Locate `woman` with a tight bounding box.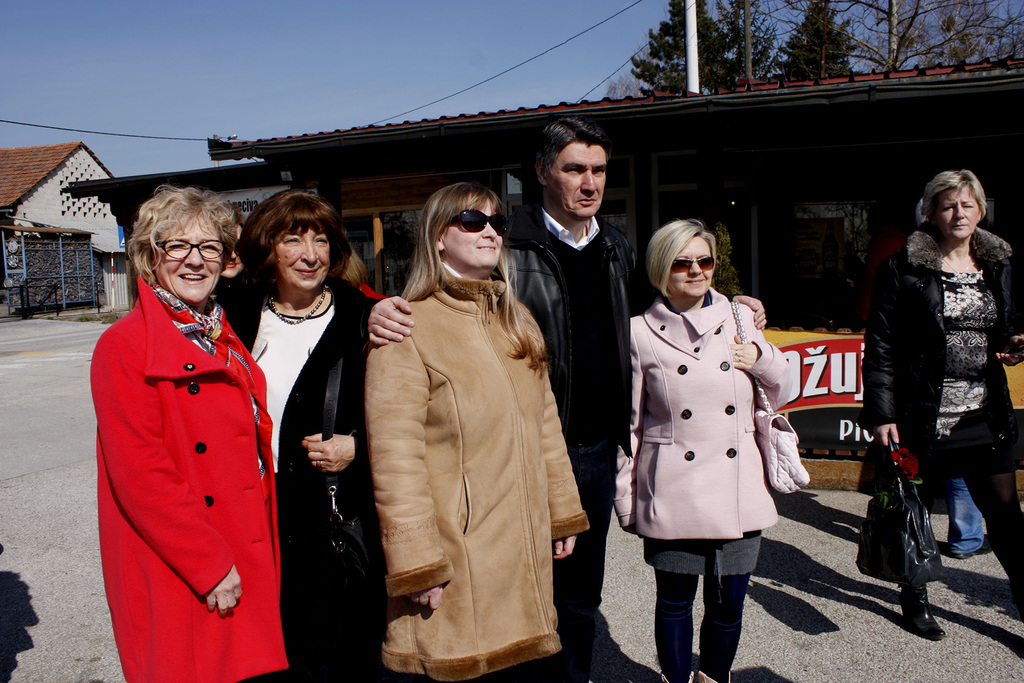
[left=97, top=186, right=280, bottom=682].
